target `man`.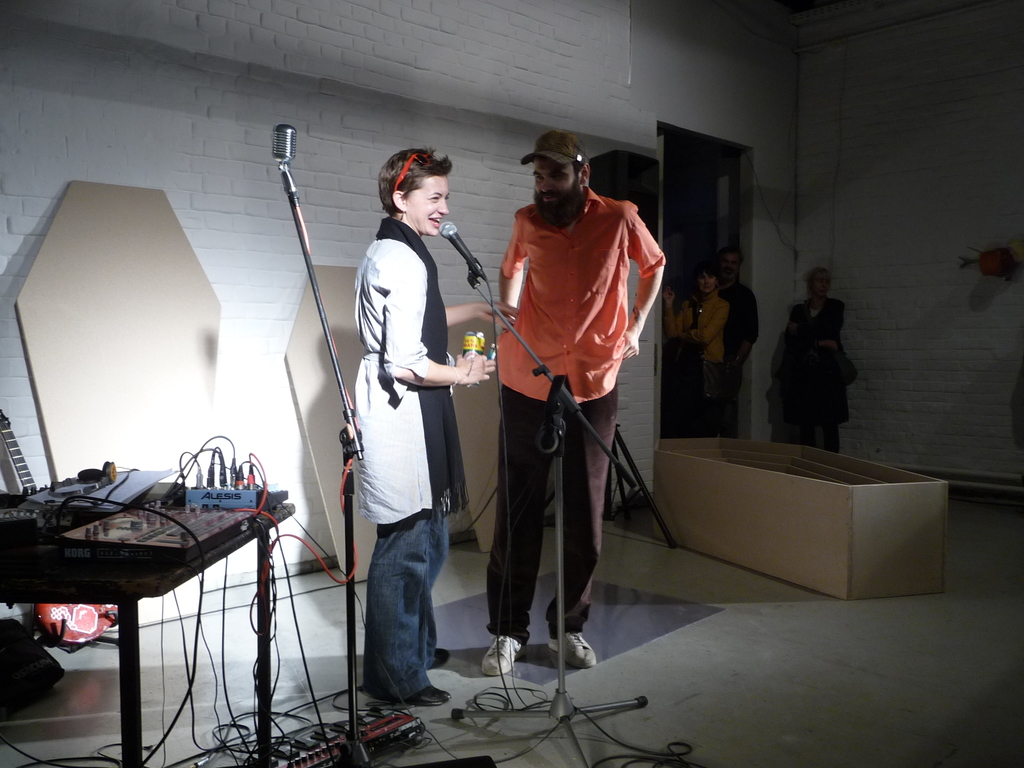
Target region: region(712, 246, 759, 440).
